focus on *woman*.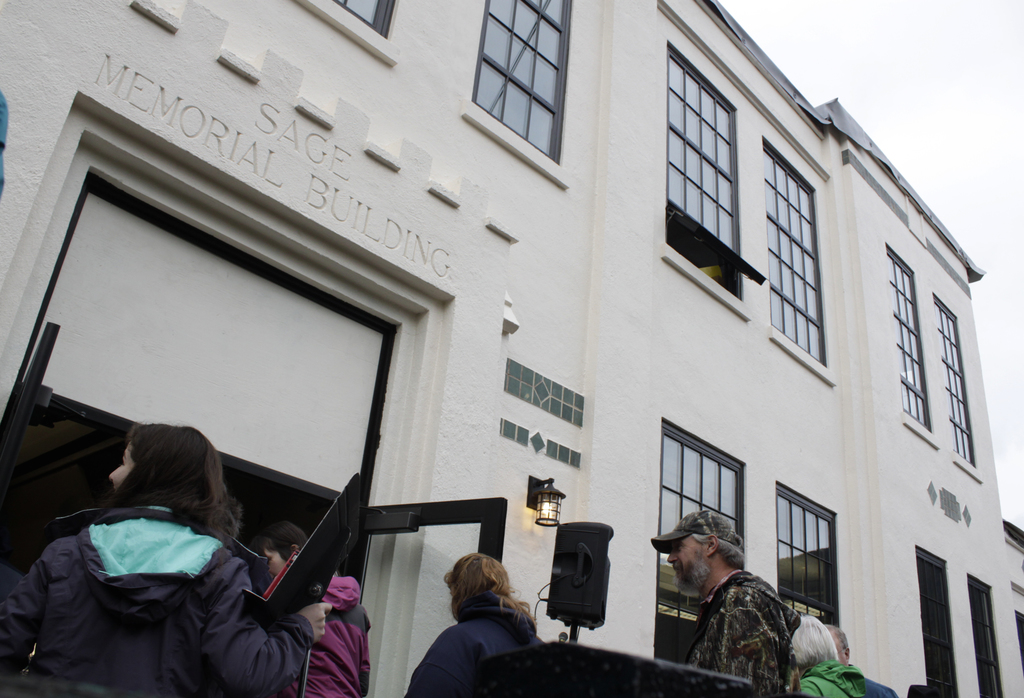
Focused at 403, 550, 547, 697.
